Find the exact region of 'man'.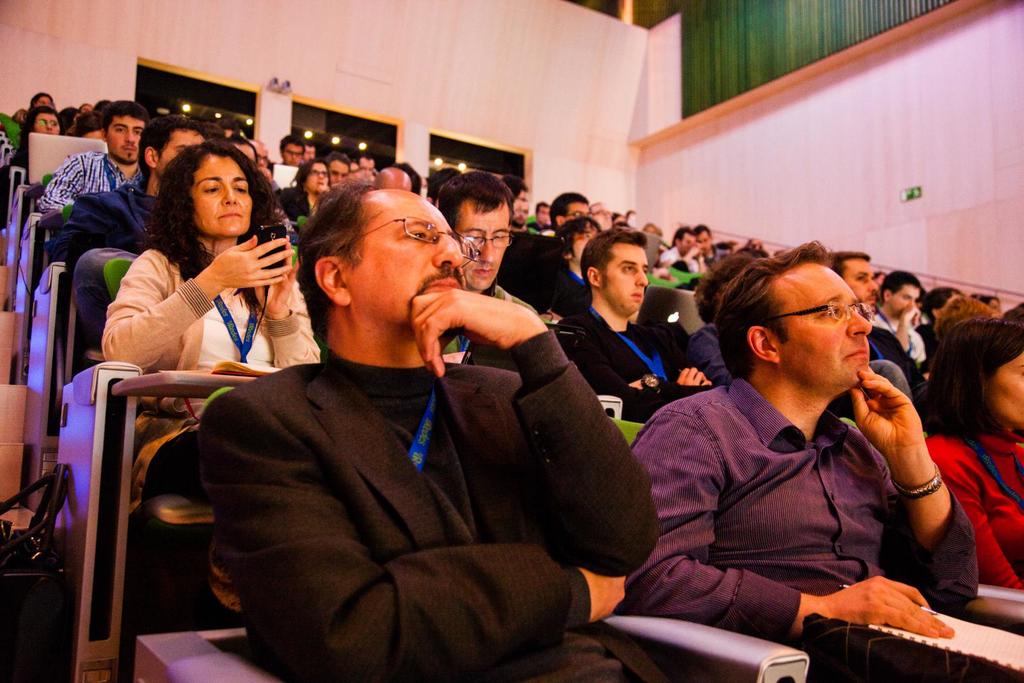
Exact region: [435,172,539,355].
